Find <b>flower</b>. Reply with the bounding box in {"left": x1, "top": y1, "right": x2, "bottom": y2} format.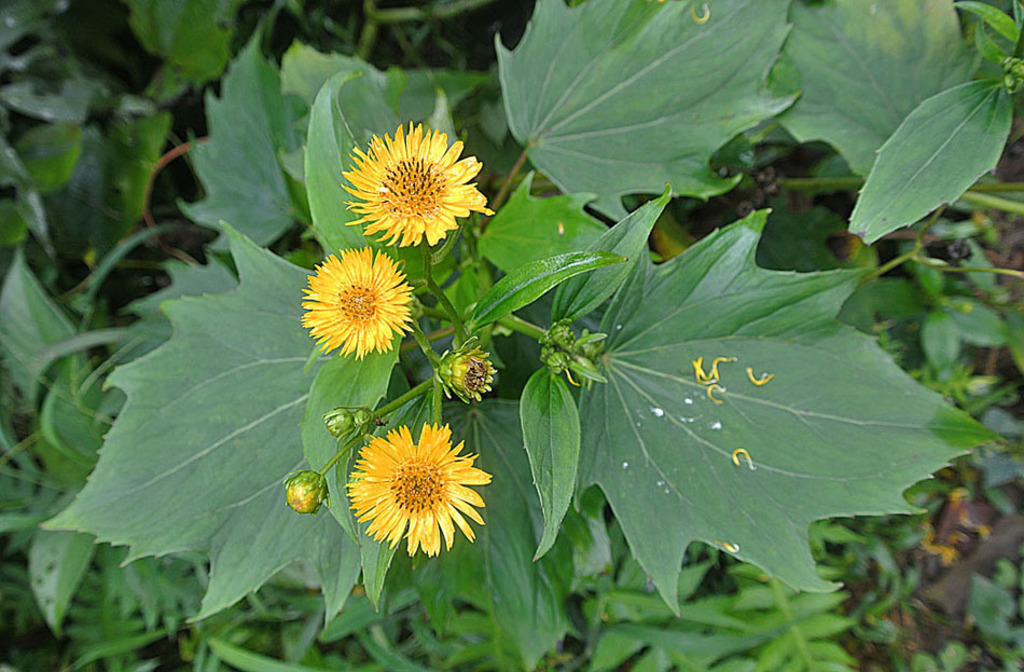
{"left": 297, "top": 242, "right": 424, "bottom": 362}.
